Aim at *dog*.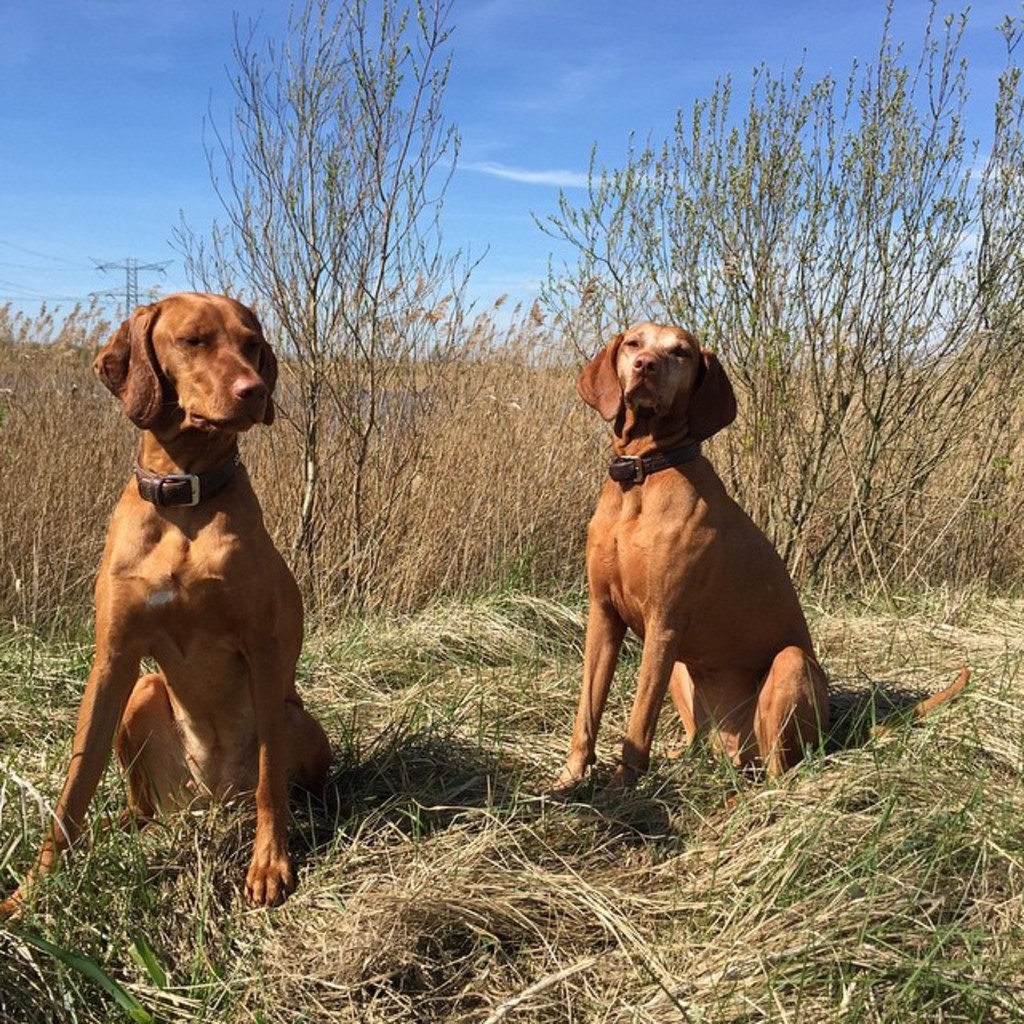
Aimed at (x1=550, y1=315, x2=970, y2=789).
